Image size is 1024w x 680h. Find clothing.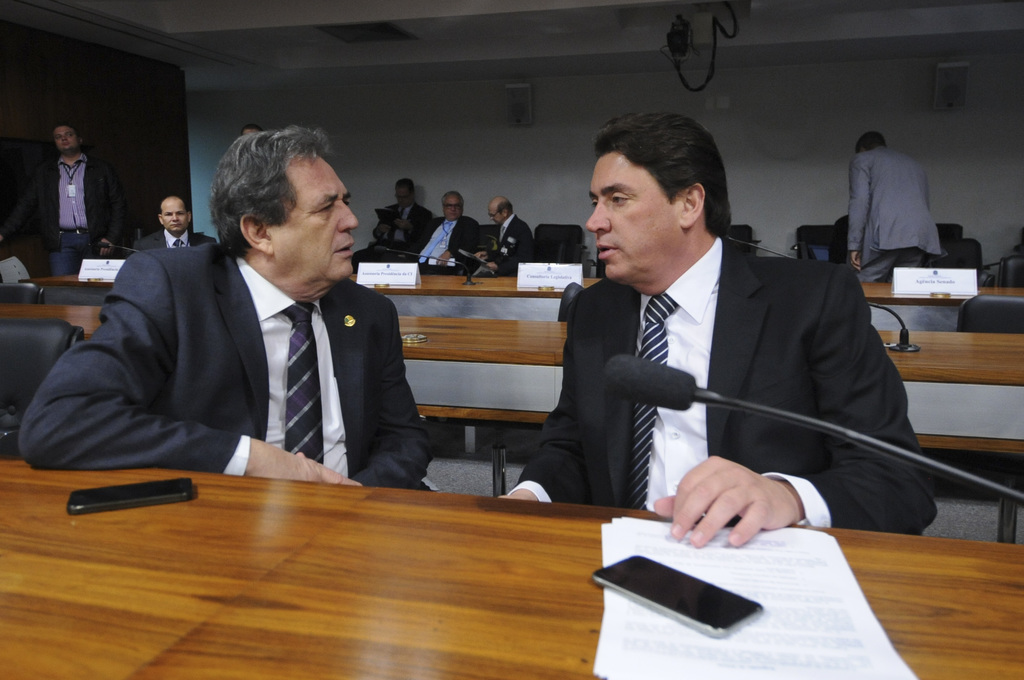
(847, 143, 948, 281).
